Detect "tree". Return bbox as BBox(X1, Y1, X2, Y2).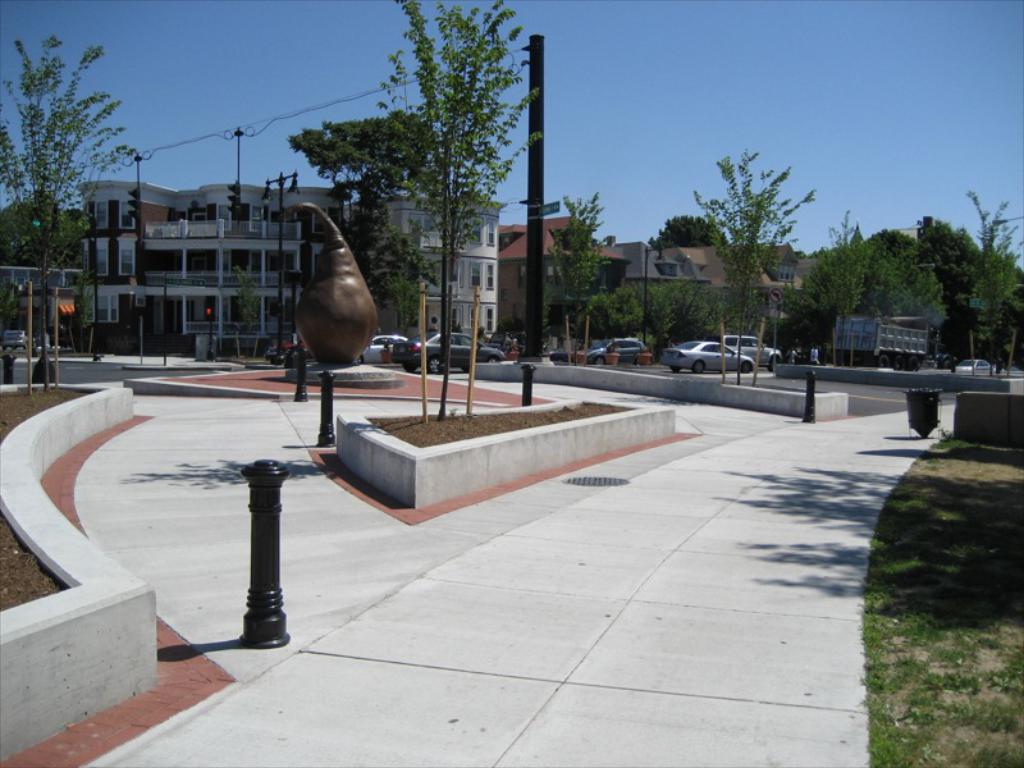
BBox(375, 0, 553, 413).
